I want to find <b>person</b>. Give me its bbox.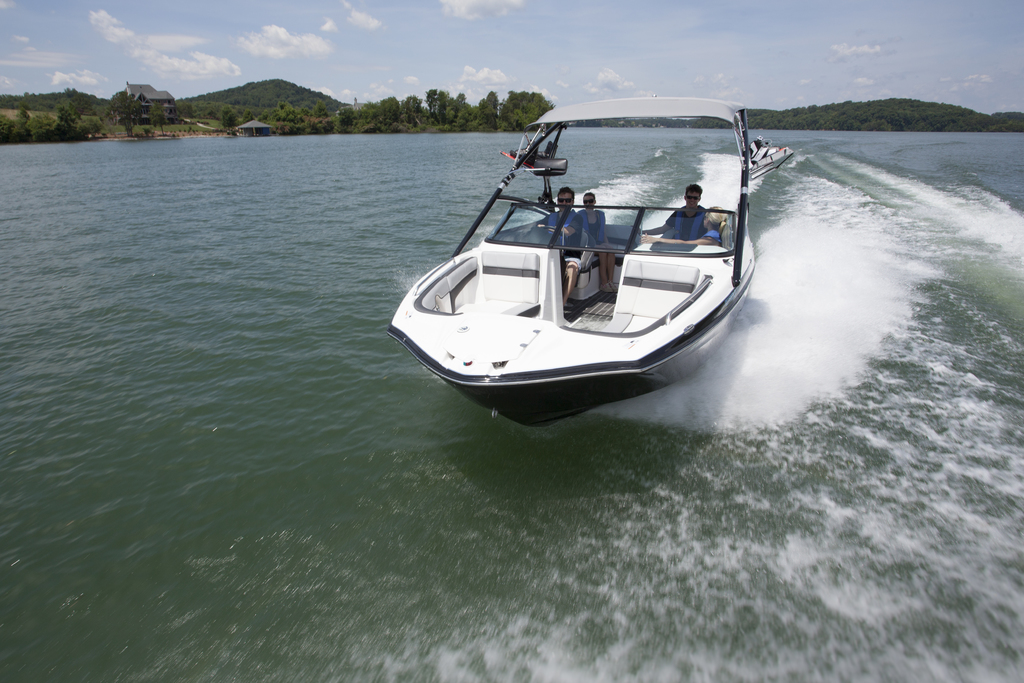
rect(636, 178, 708, 252).
